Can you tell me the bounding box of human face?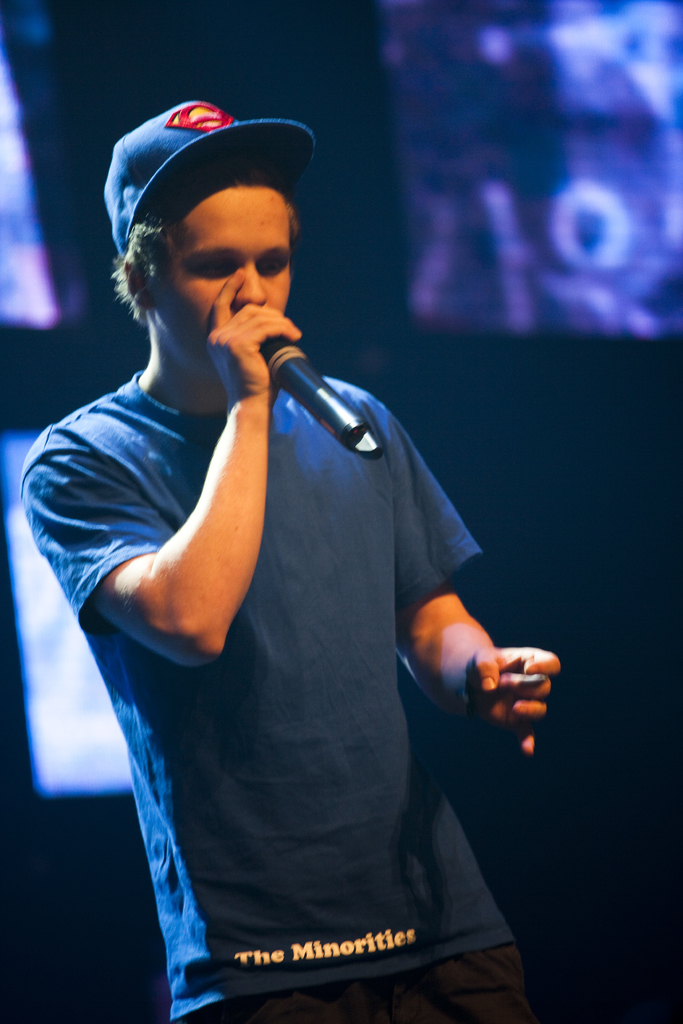
[161, 164, 290, 371].
